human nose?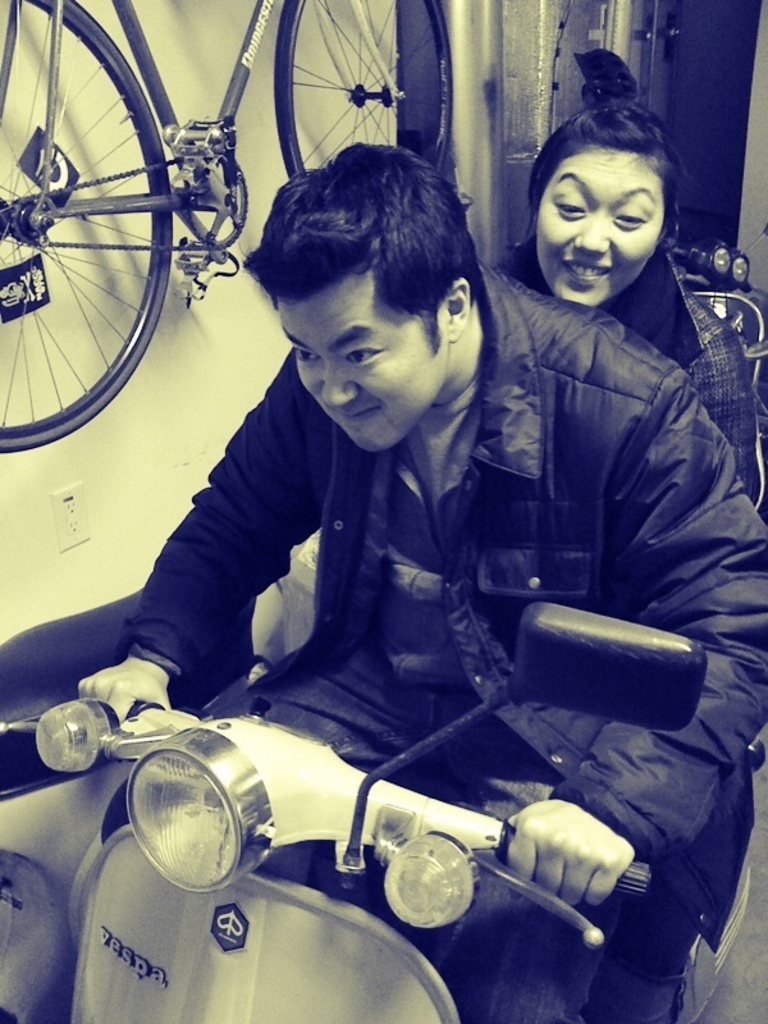
crop(319, 364, 358, 410)
